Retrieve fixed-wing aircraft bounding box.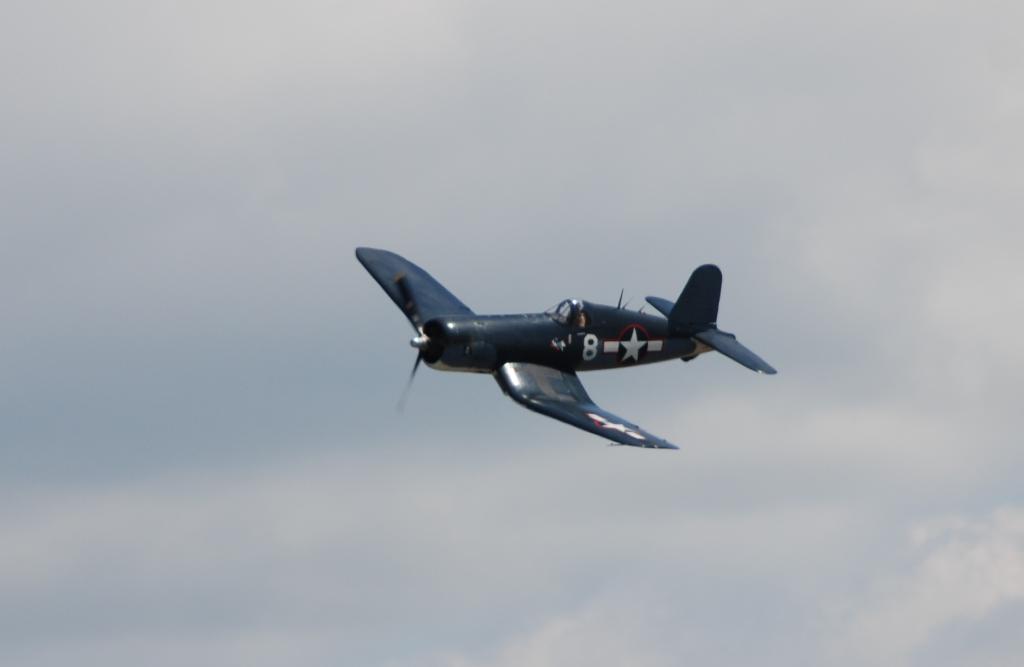
Bounding box: (left=355, top=248, right=779, bottom=452).
